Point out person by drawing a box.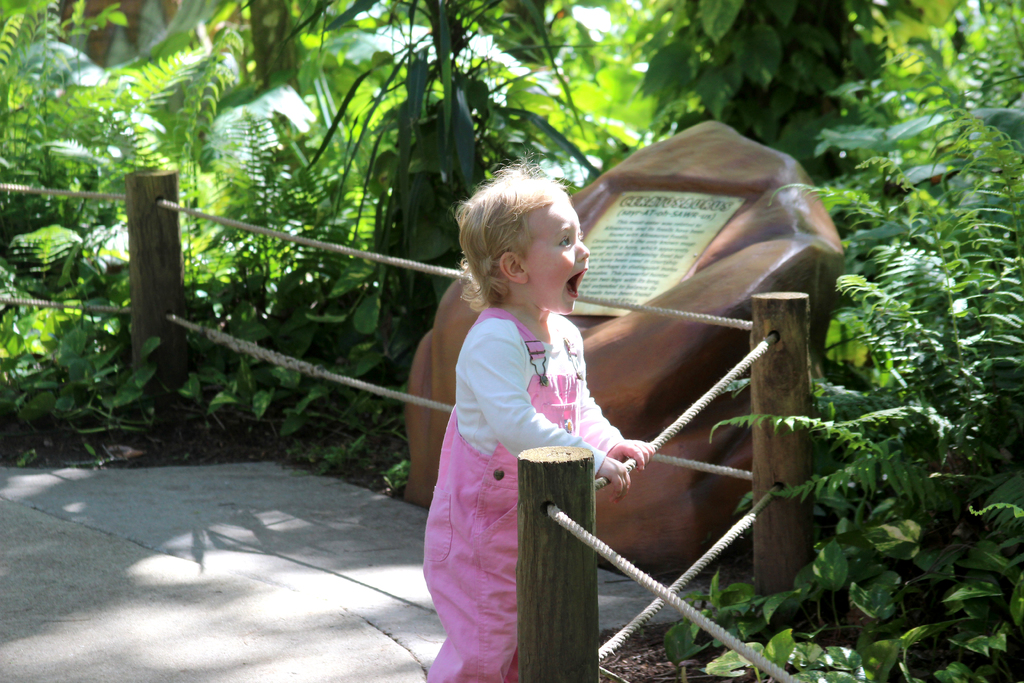
bbox=(418, 185, 644, 668).
